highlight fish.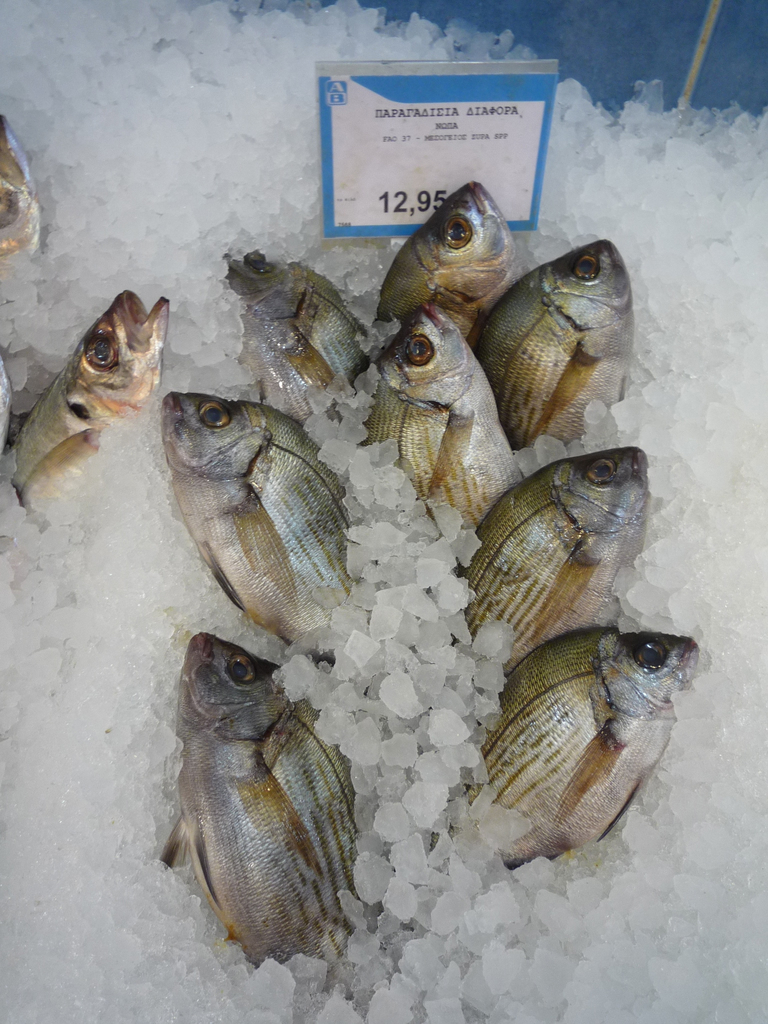
Highlighted region: [x1=233, y1=249, x2=366, y2=422].
